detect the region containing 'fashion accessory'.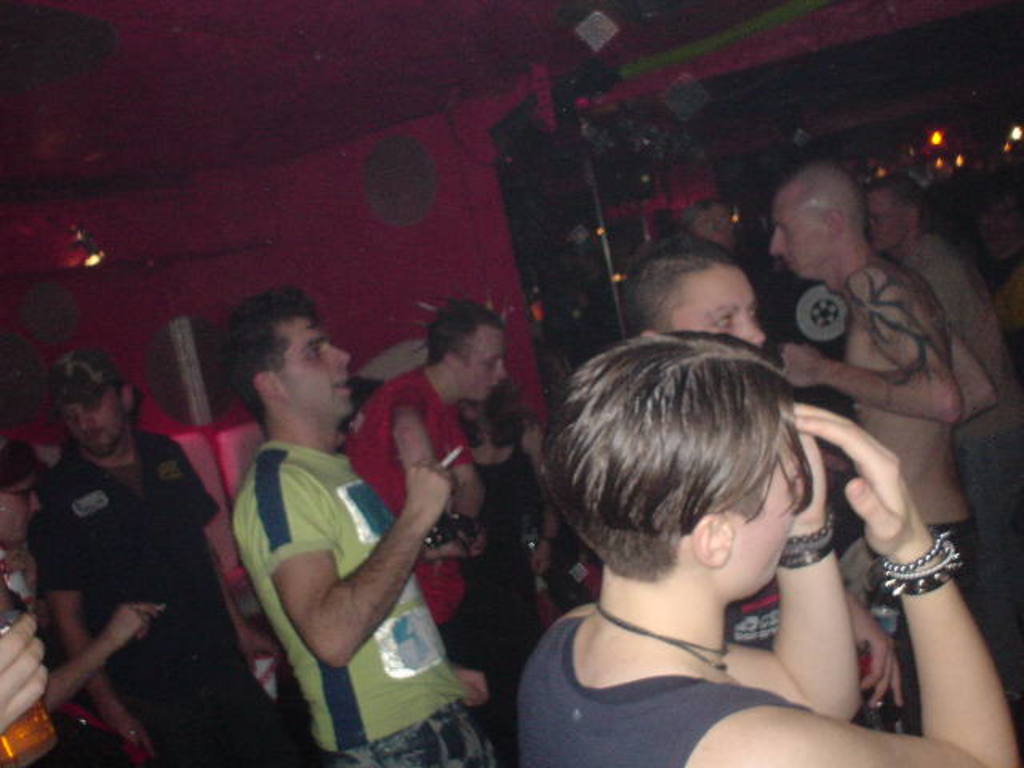
[771, 514, 840, 573].
